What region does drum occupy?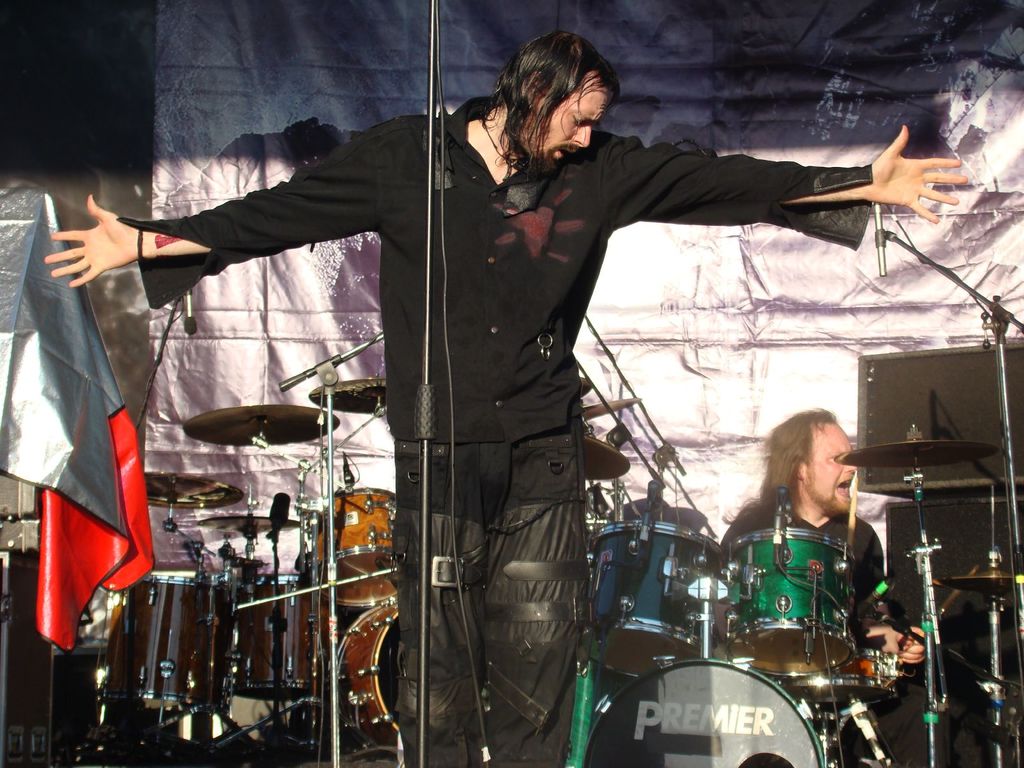
rect(104, 577, 234, 717).
